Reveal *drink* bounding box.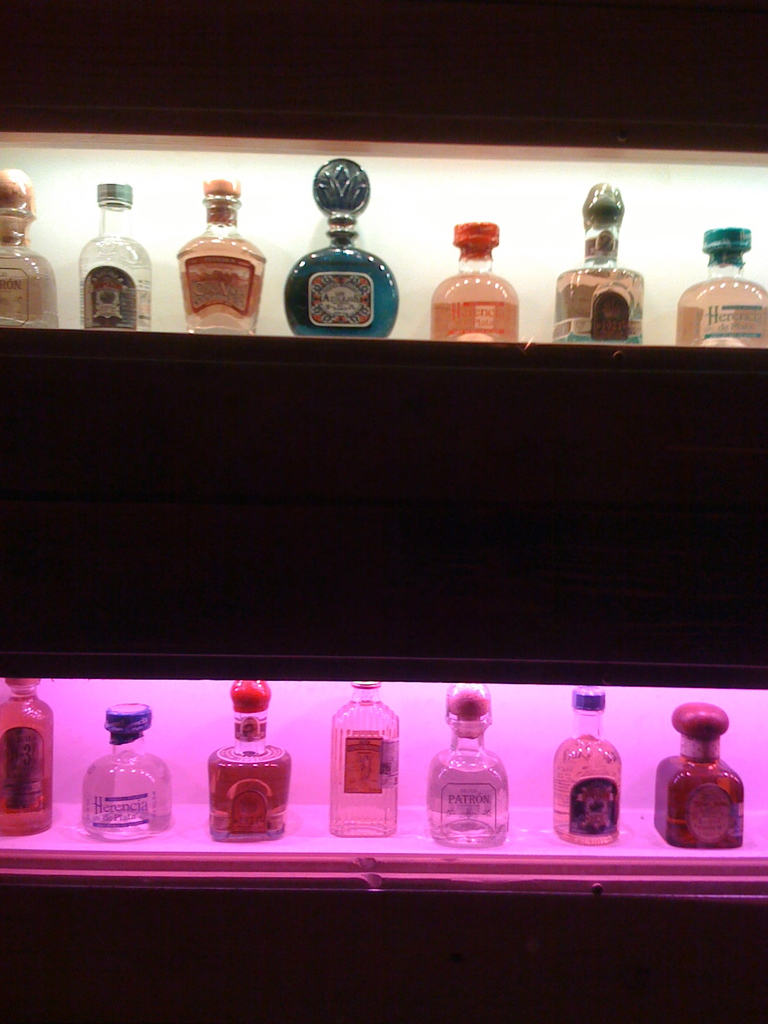
Revealed: 0,175,51,328.
